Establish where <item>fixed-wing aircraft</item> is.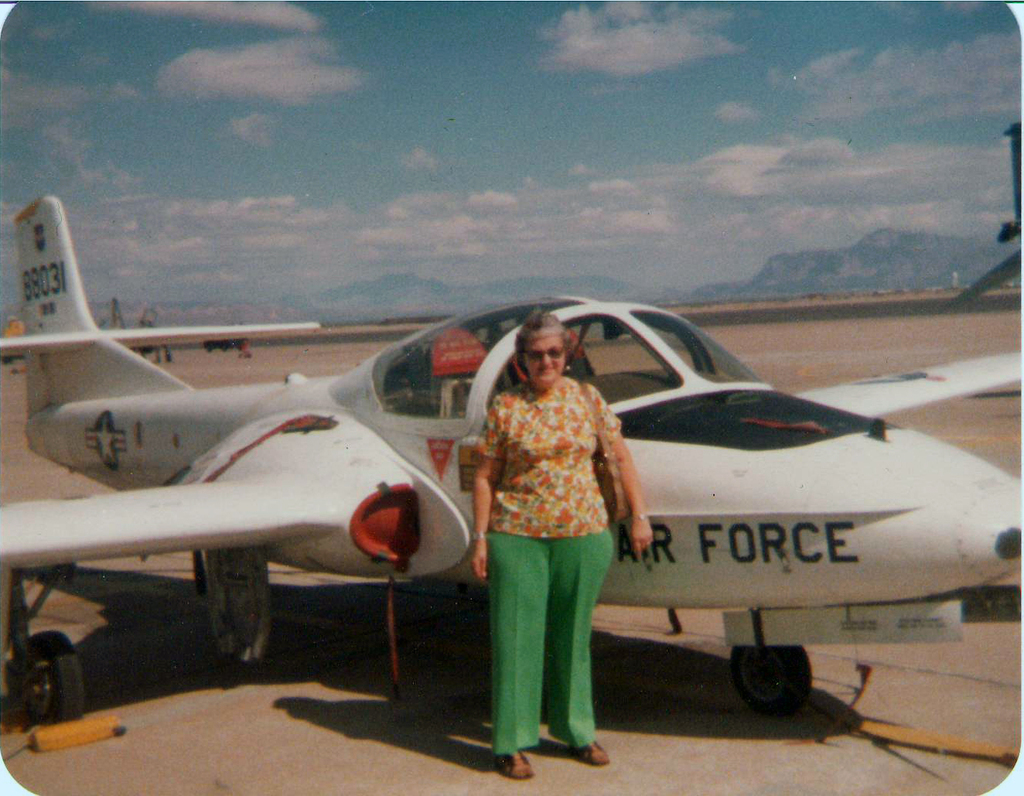
Established at box(0, 187, 1023, 726).
